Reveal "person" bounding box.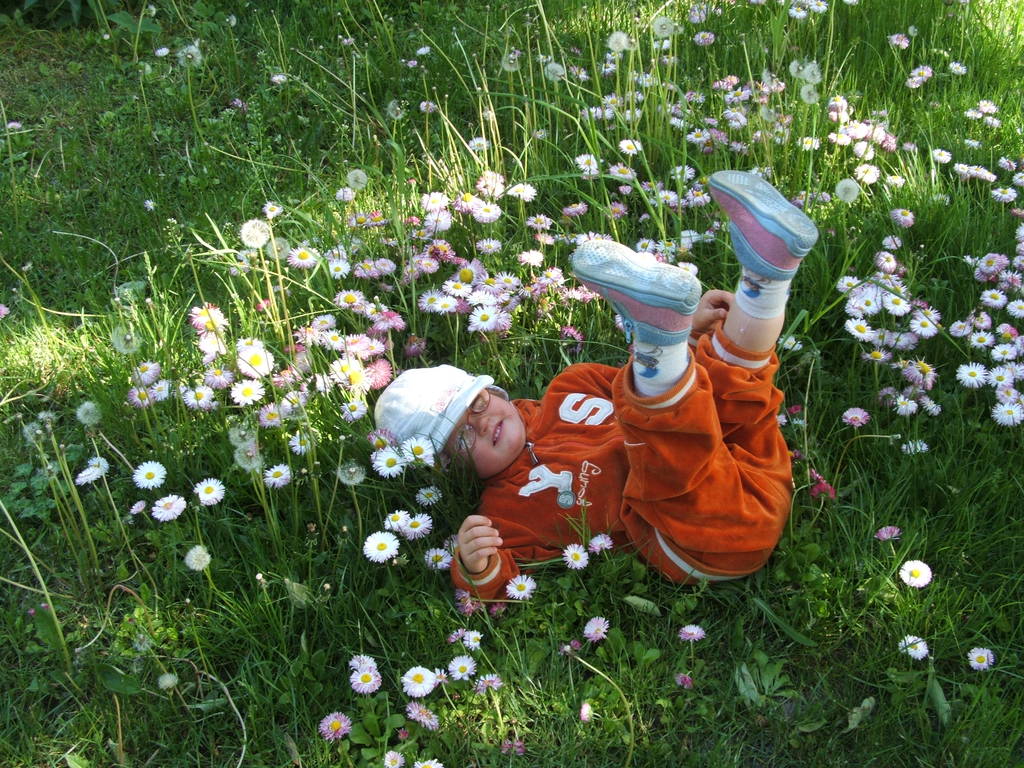
Revealed: (x1=467, y1=207, x2=812, y2=615).
